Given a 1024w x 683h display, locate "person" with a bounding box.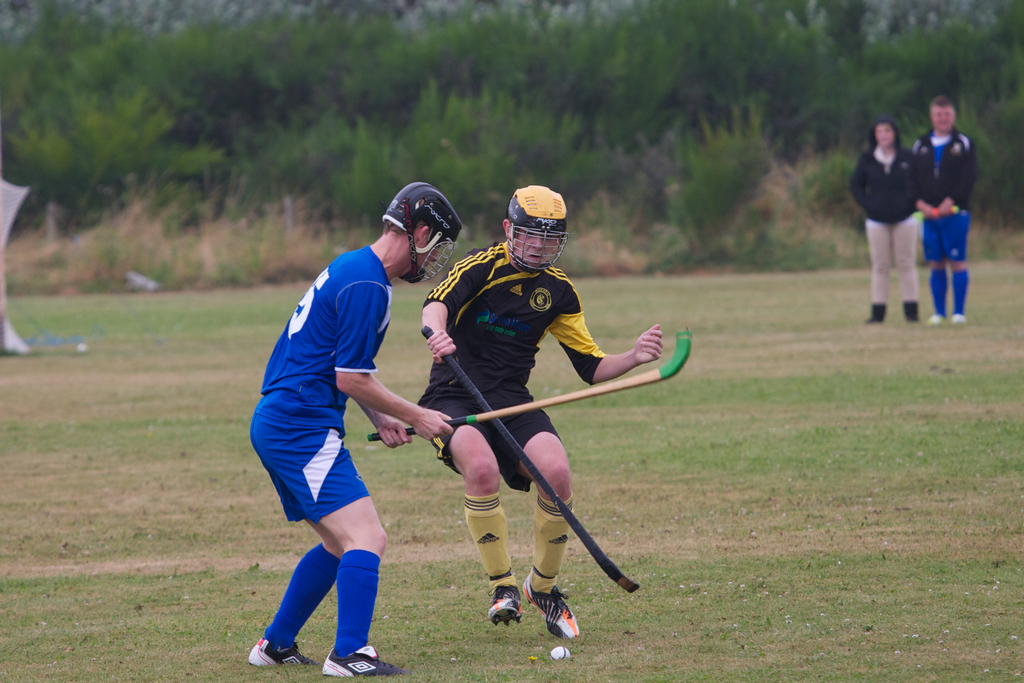
Located: x1=918 y1=92 x2=986 y2=322.
